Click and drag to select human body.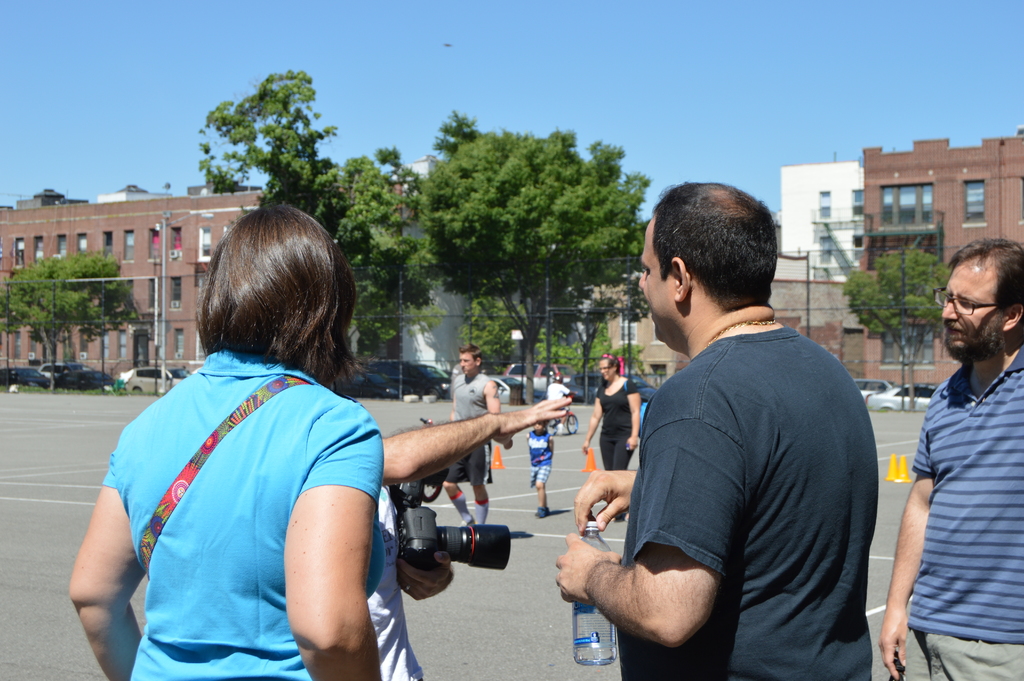
Selection: x1=556 y1=179 x2=892 y2=678.
